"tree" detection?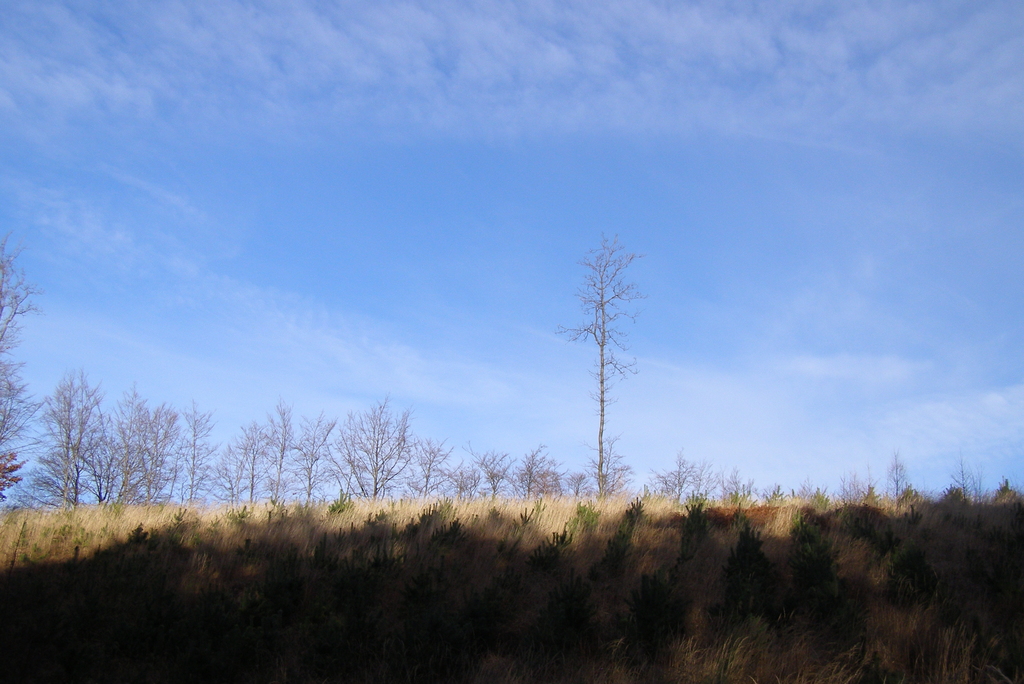
box=[648, 436, 734, 510]
